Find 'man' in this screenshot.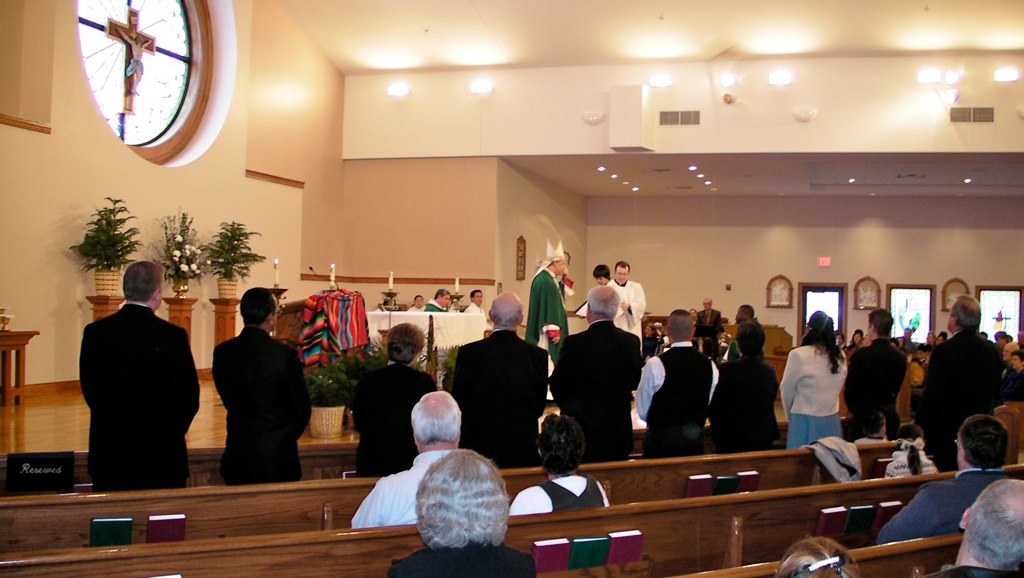
The bounding box for 'man' is 926/296/1003/471.
